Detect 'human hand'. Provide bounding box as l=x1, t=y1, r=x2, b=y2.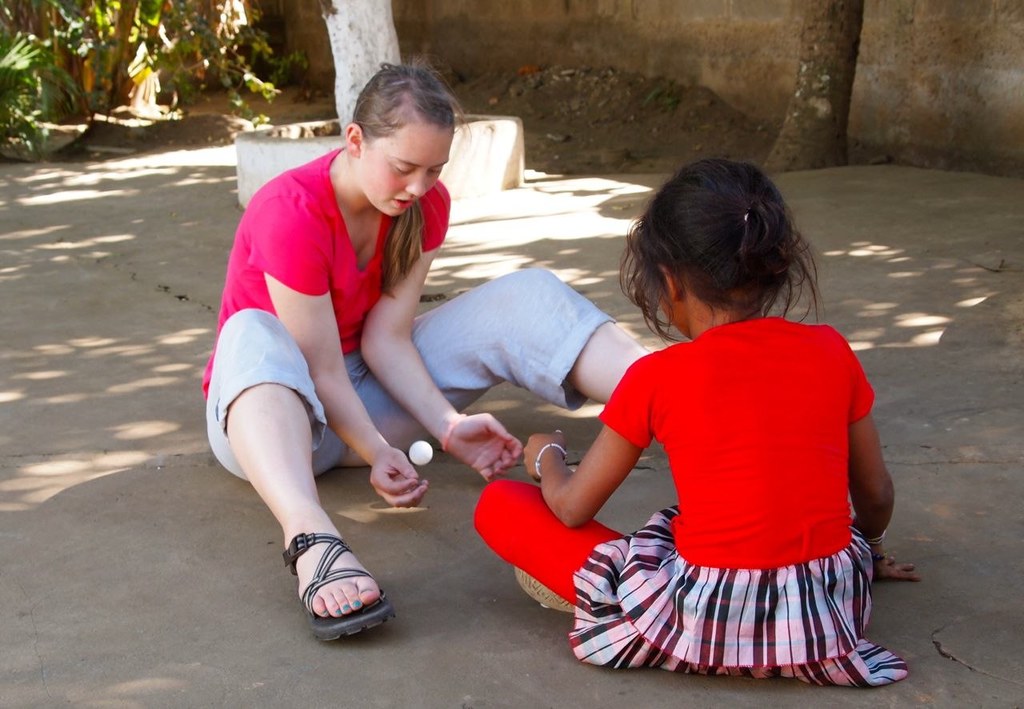
l=522, t=428, r=567, b=481.
